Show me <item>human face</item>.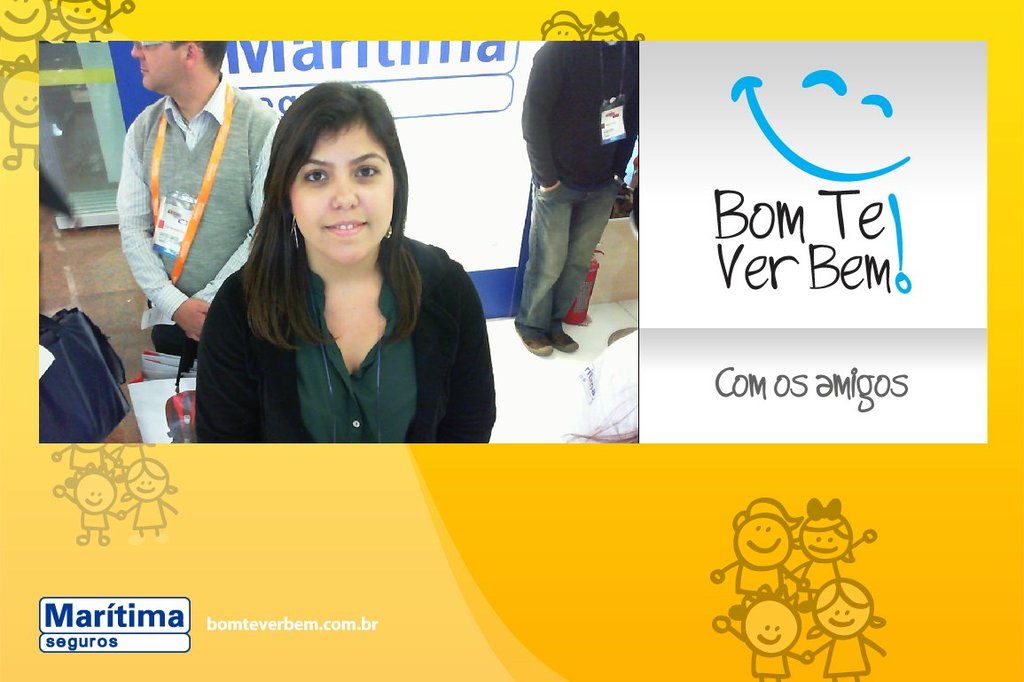
<item>human face</item> is here: [129,40,187,93].
